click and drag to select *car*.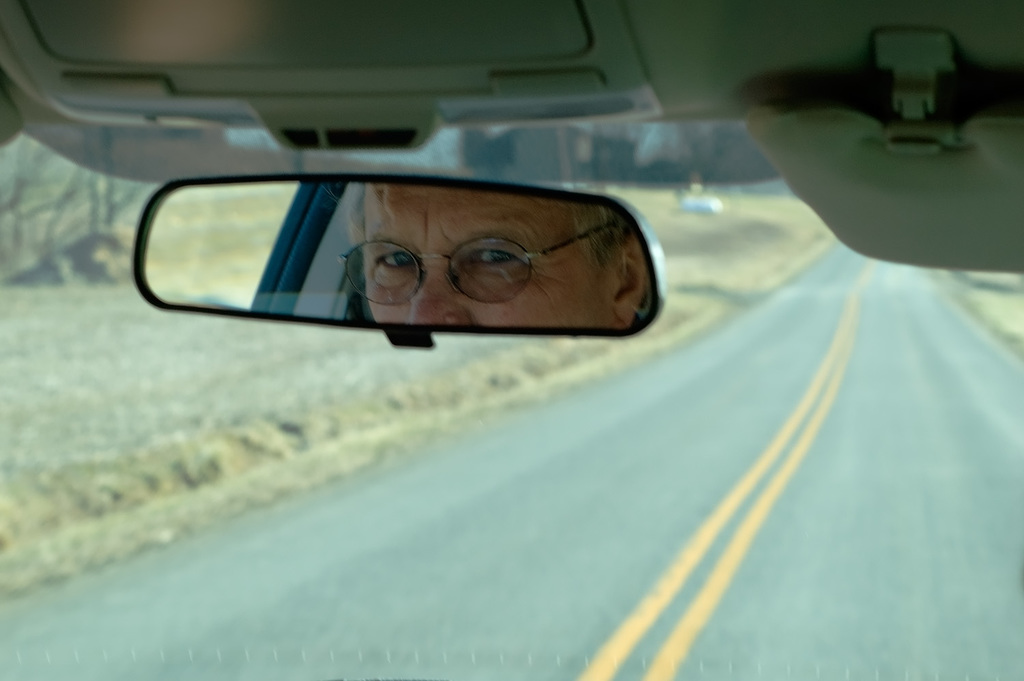
Selection: 0/0/1023/680.
